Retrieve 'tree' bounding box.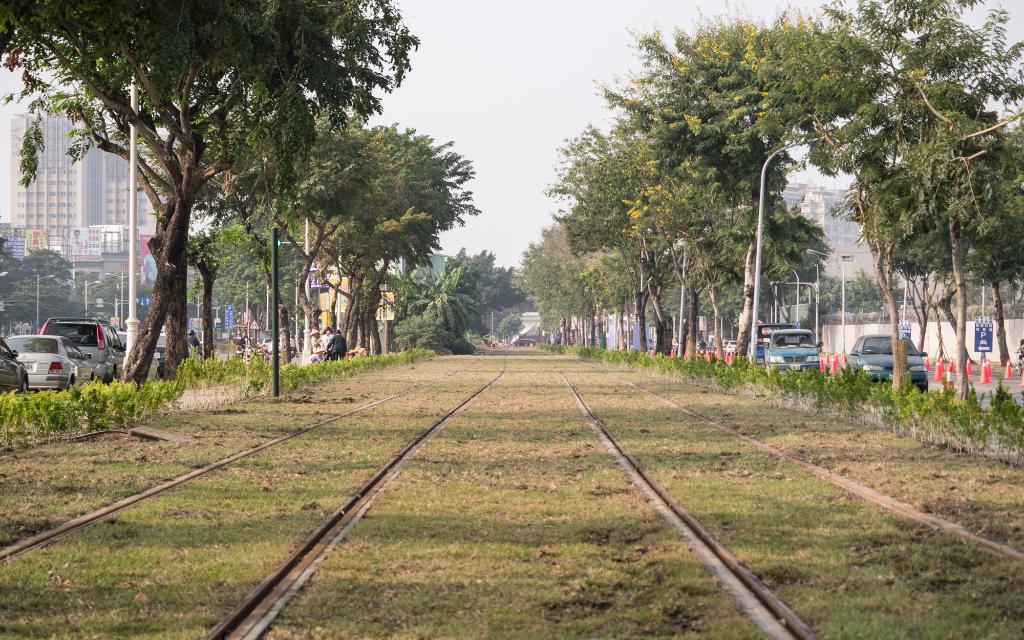
Bounding box: {"x1": 396, "y1": 258, "x2": 488, "y2": 367}.
